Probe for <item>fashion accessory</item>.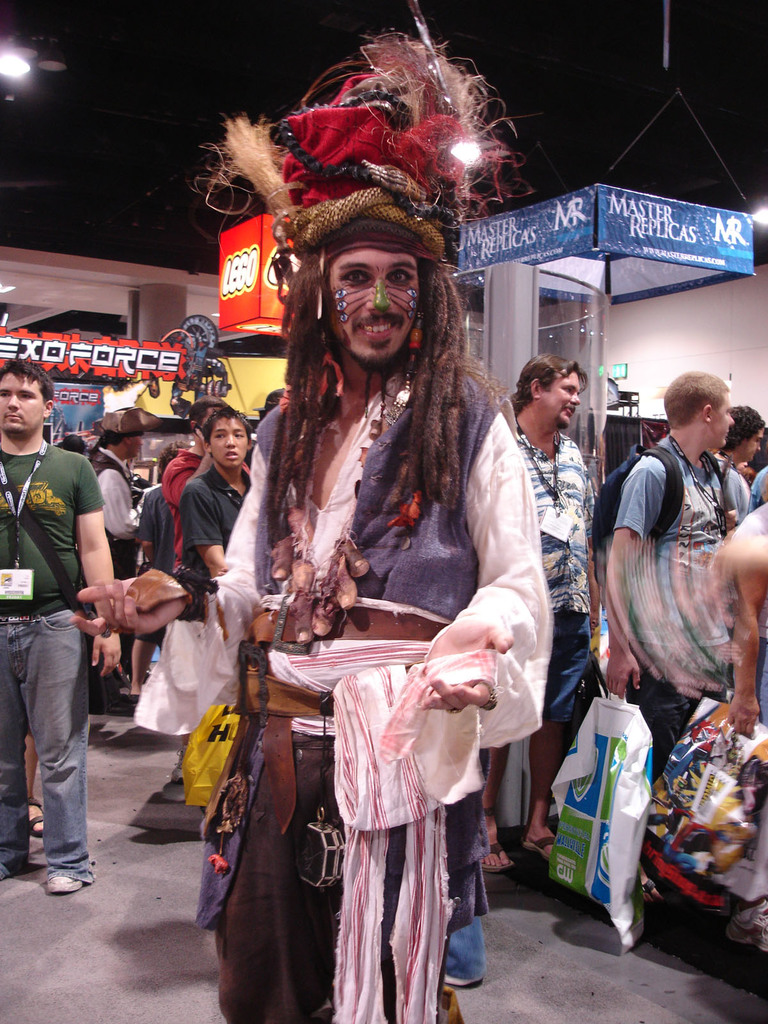
Probe result: box=[42, 867, 81, 893].
